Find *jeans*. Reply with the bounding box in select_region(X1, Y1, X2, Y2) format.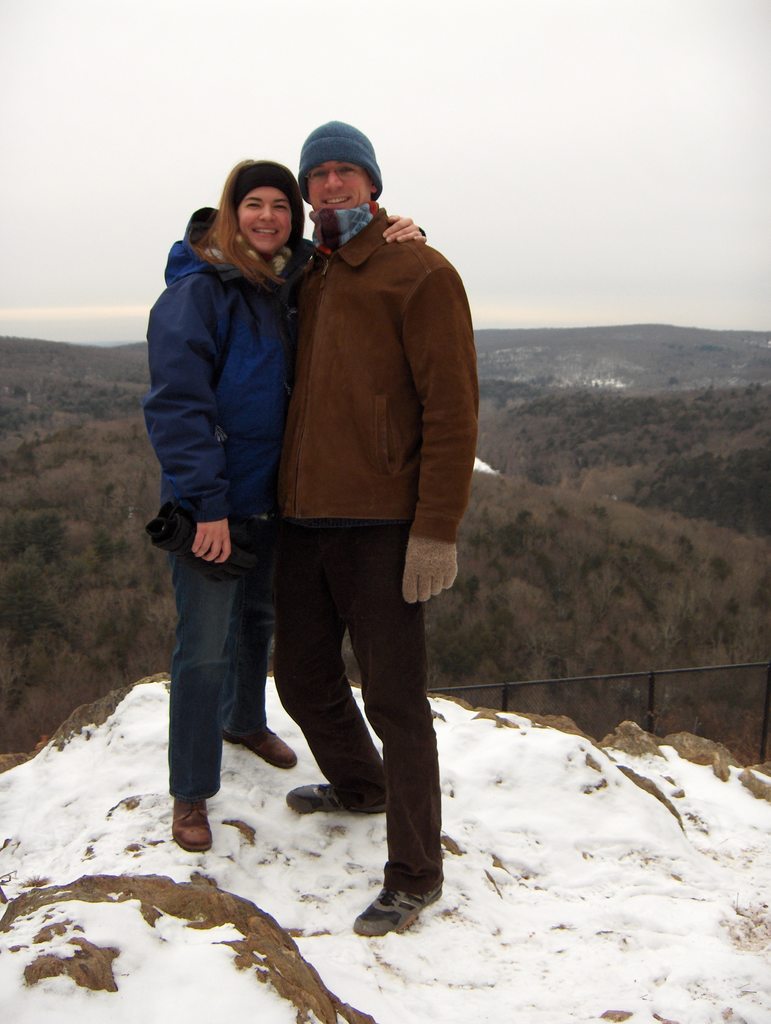
select_region(168, 518, 270, 802).
